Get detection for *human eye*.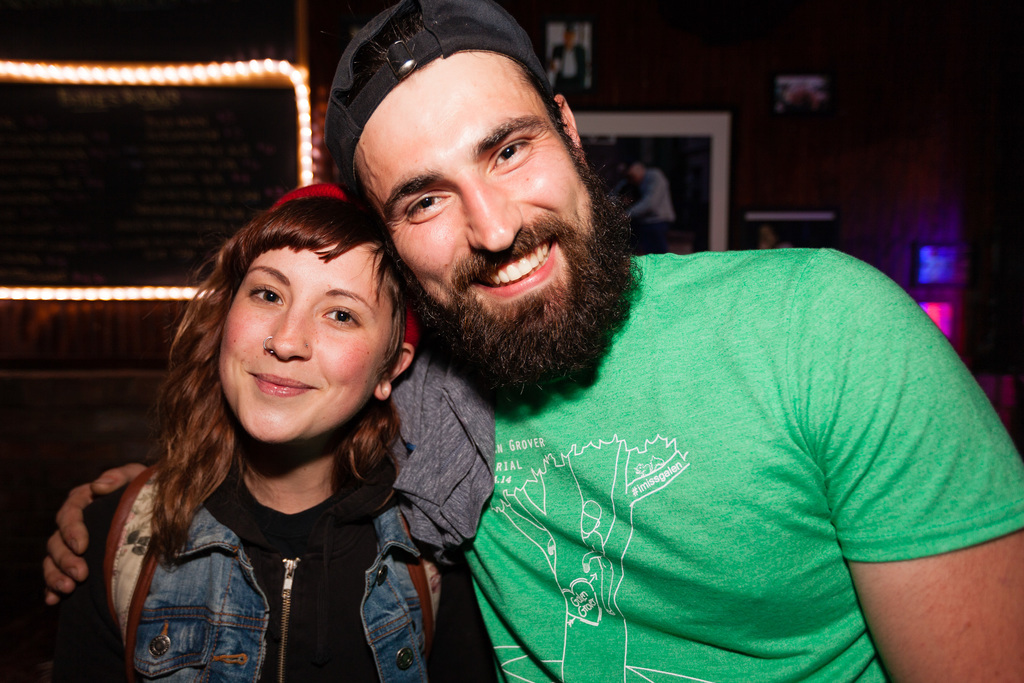
Detection: [481, 136, 534, 173].
